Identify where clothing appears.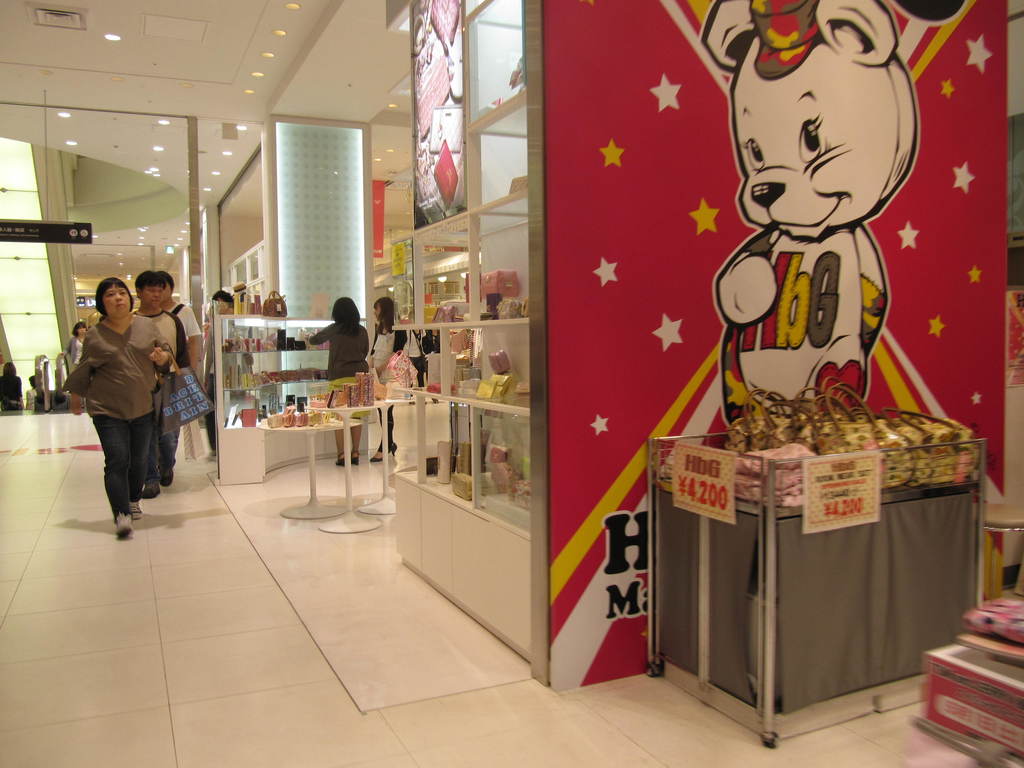
Appears at pyautogui.locateOnScreen(367, 316, 416, 444).
